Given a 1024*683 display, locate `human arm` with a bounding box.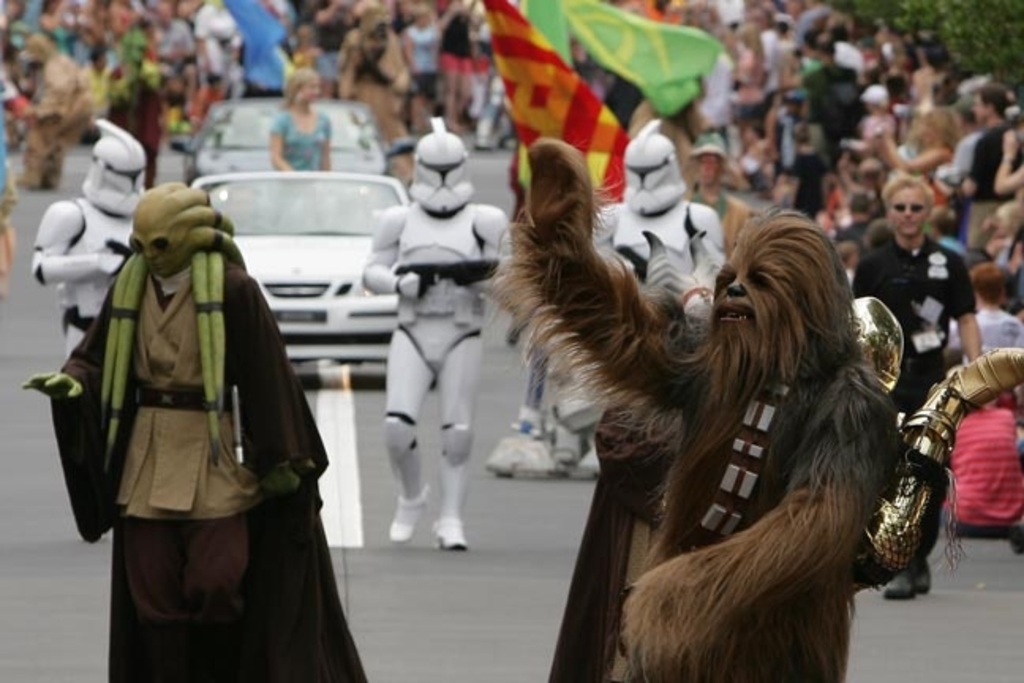
Located: [936, 134, 975, 187].
